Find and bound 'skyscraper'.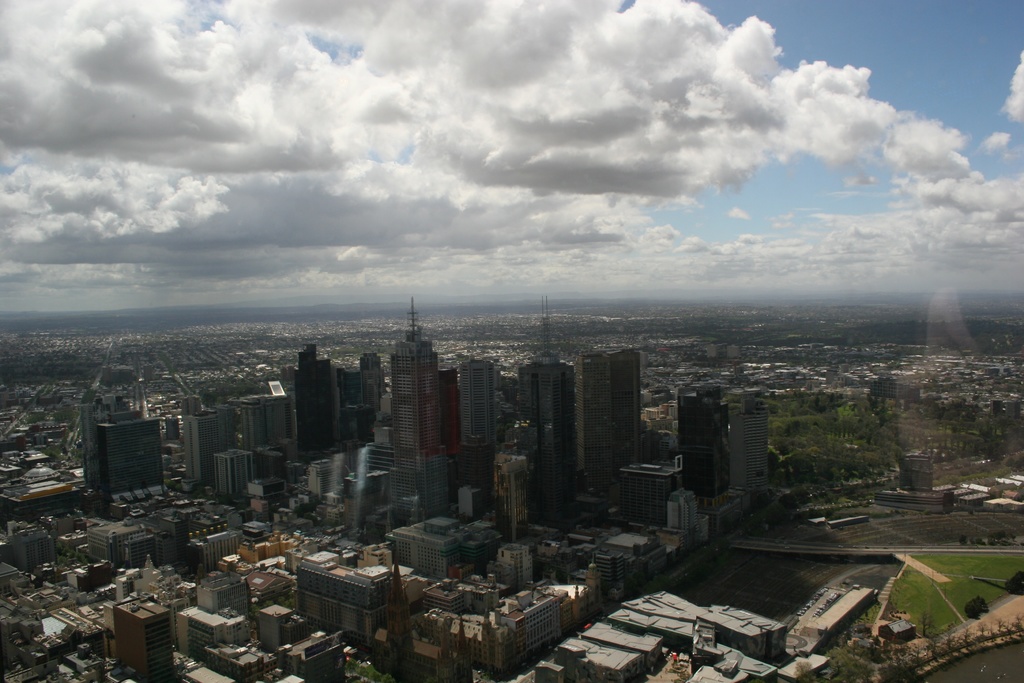
Bound: <box>678,381,726,491</box>.
